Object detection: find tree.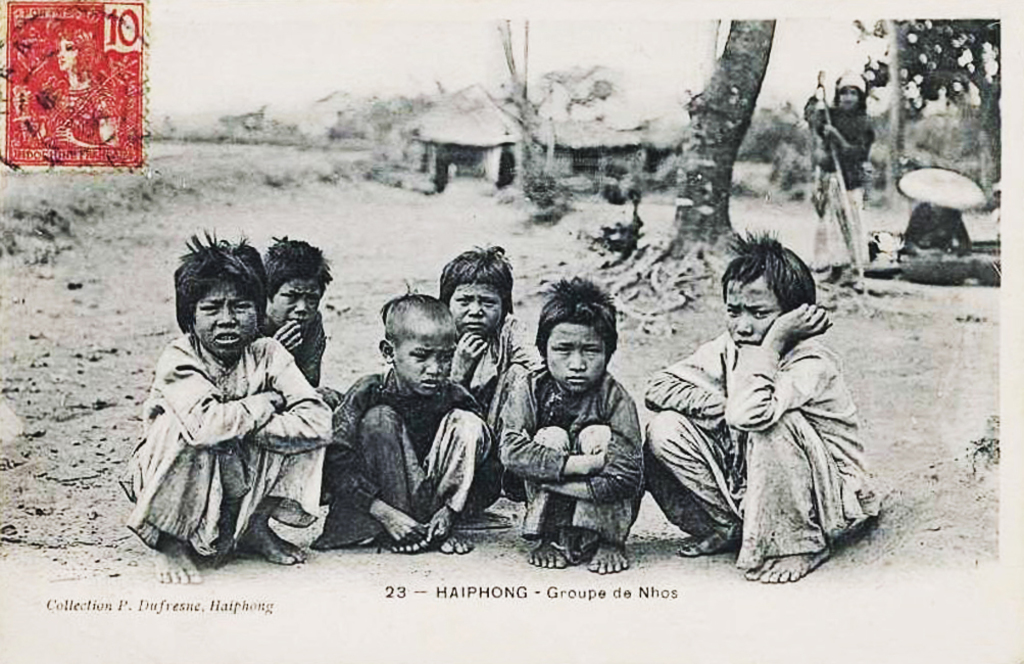
l=849, t=15, r=1003, b=210.
